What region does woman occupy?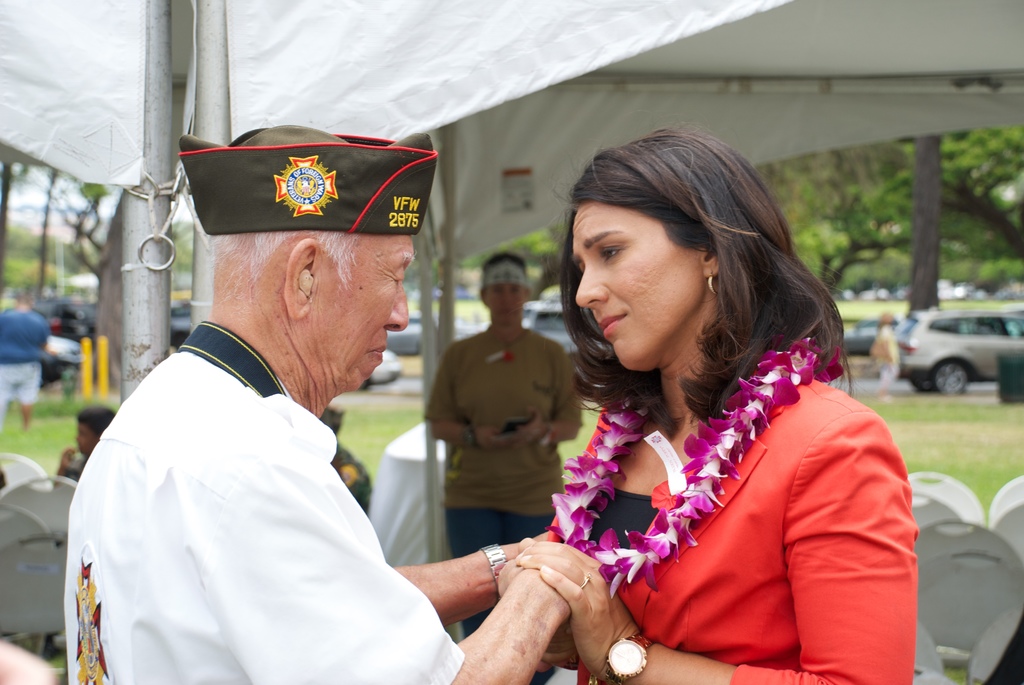
502/132/923/684.
